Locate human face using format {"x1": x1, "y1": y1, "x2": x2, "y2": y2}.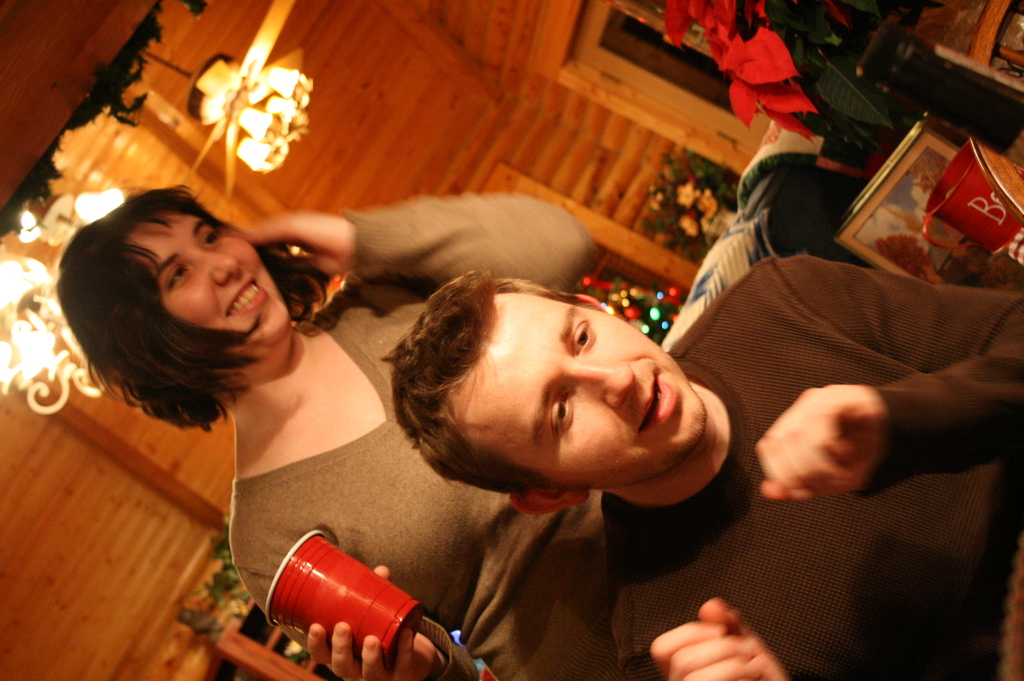
{"x1": 130, "y1": 218, "x2": 294, "y2": 346}.
